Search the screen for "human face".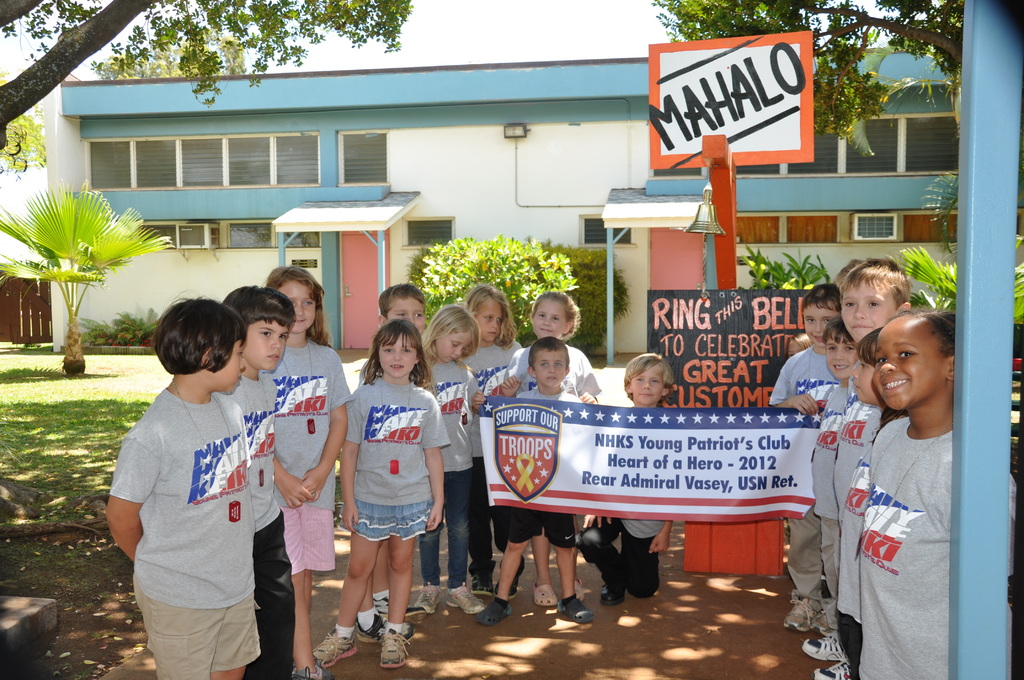
Found at 531:298:568:338.
